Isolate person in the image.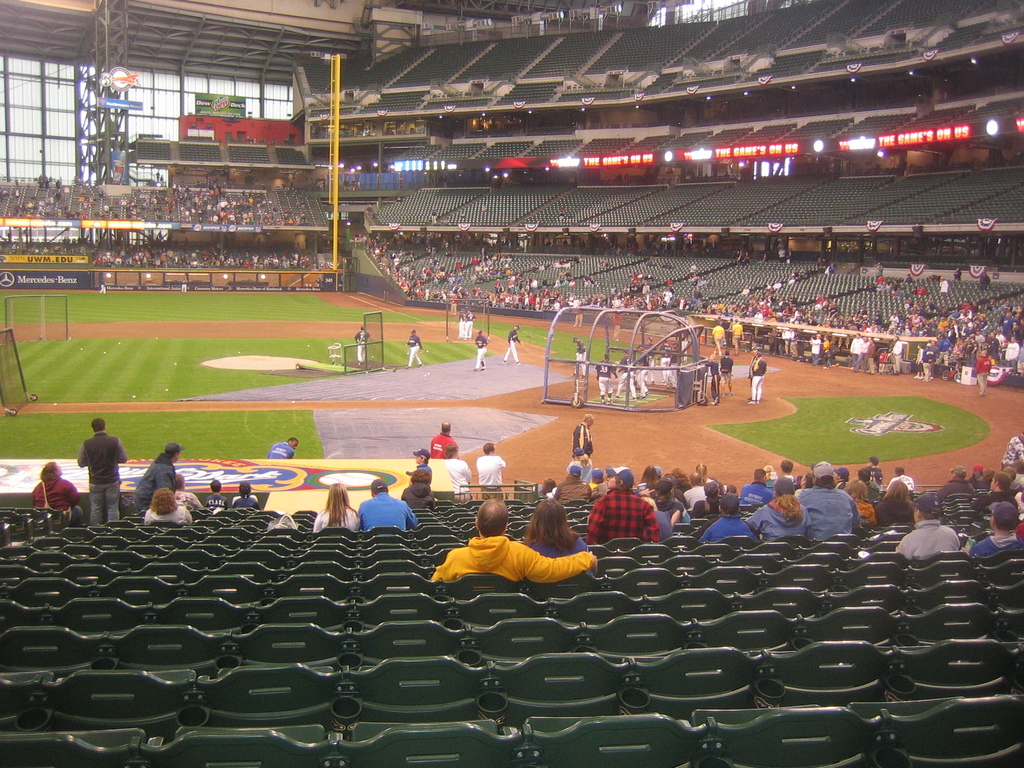
Isolated region: <box>265,433,297,461</box>.
